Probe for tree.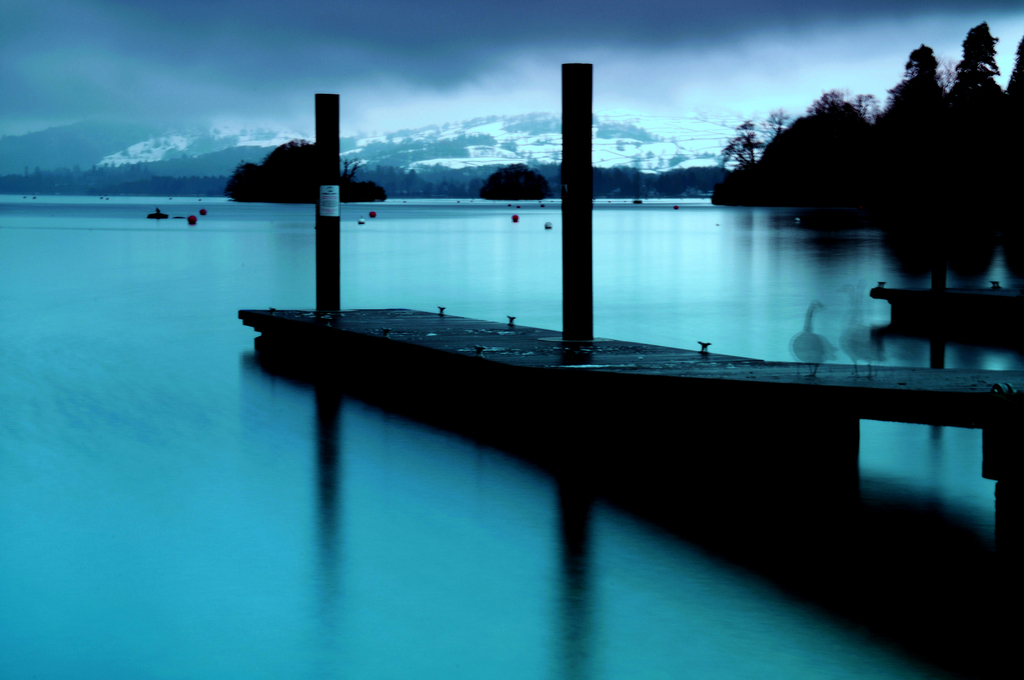
Probe result: select_region(838, 20, 1016, 330).
